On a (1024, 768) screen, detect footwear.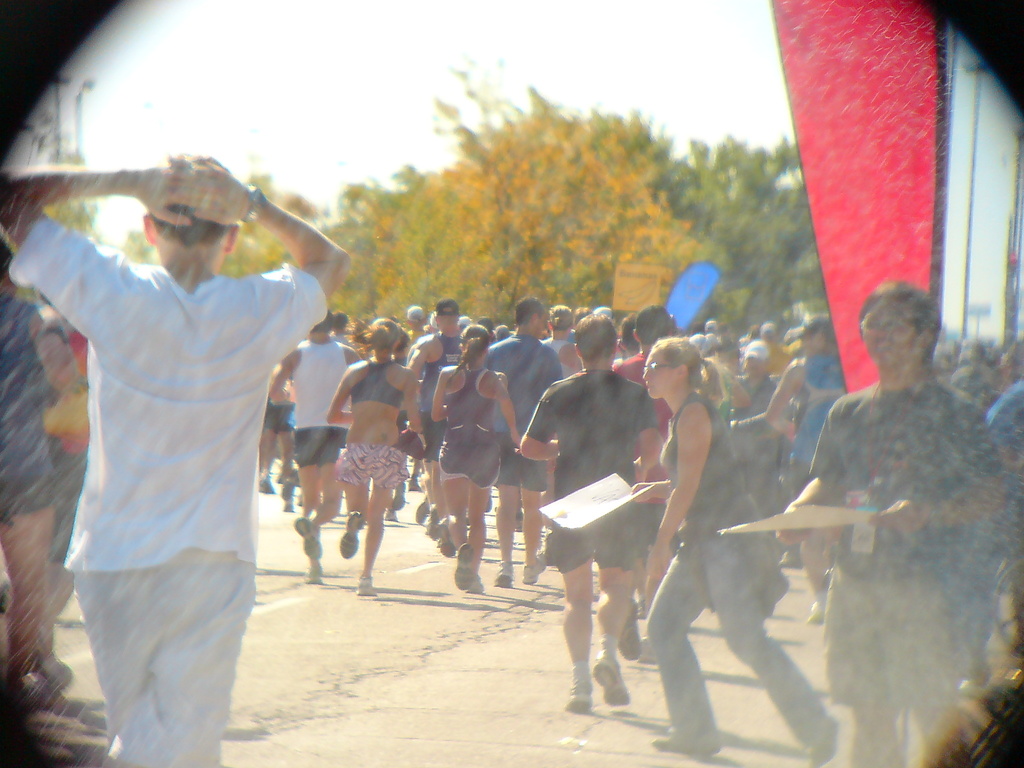
x1=498 y1=564 x2=513 y2=586.
